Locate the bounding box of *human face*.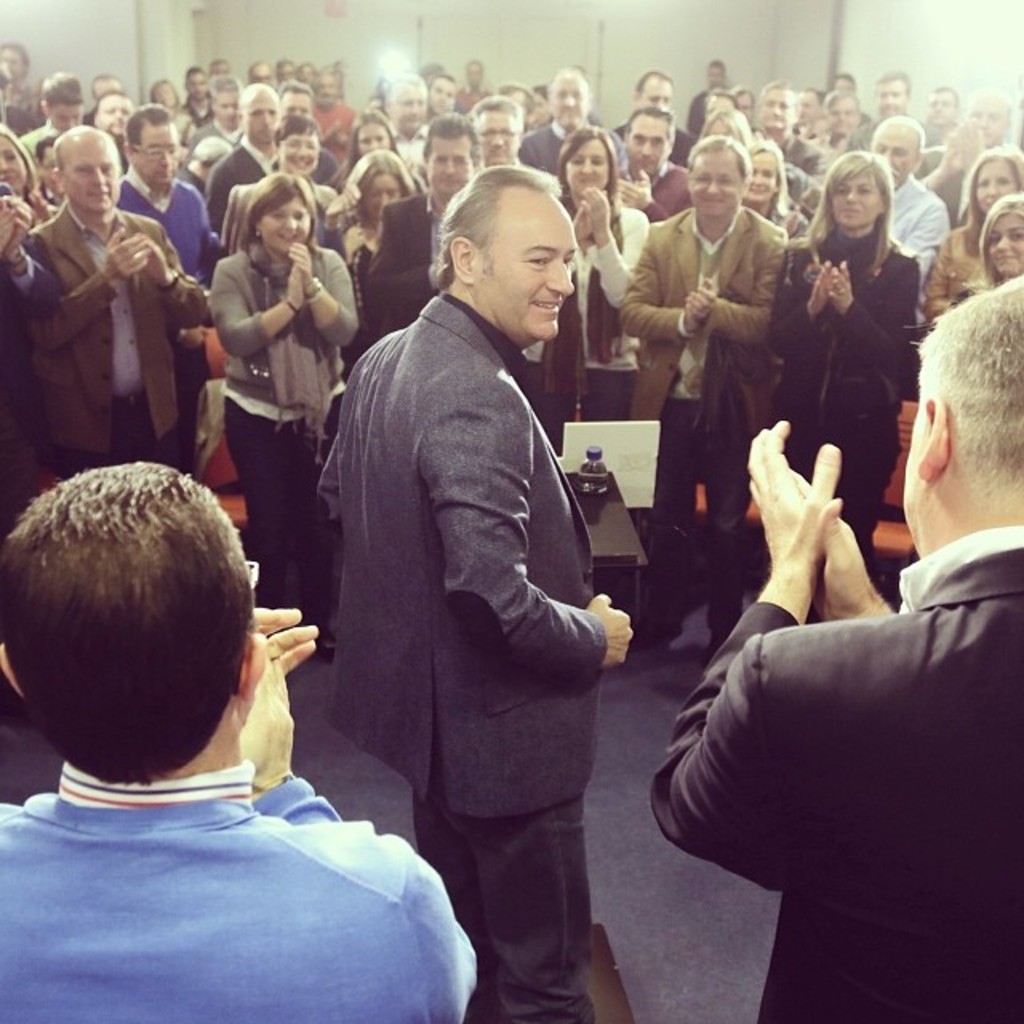
Bounding box: x1=430 y1=75 x2=450 y2=109.
